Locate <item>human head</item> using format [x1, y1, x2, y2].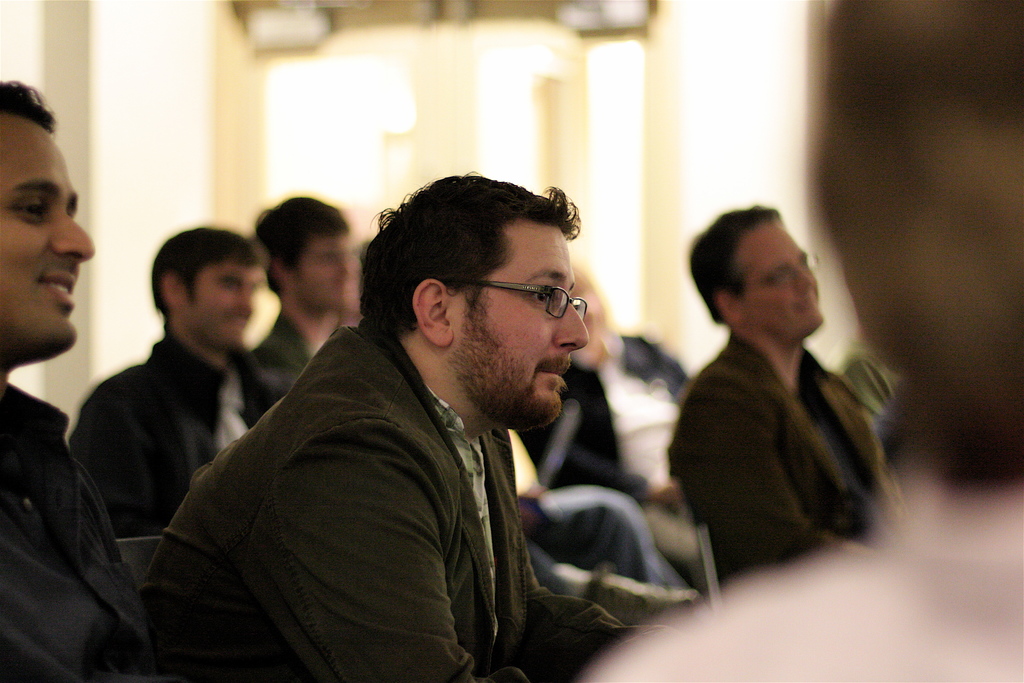
[149, 223, 264, 357].
